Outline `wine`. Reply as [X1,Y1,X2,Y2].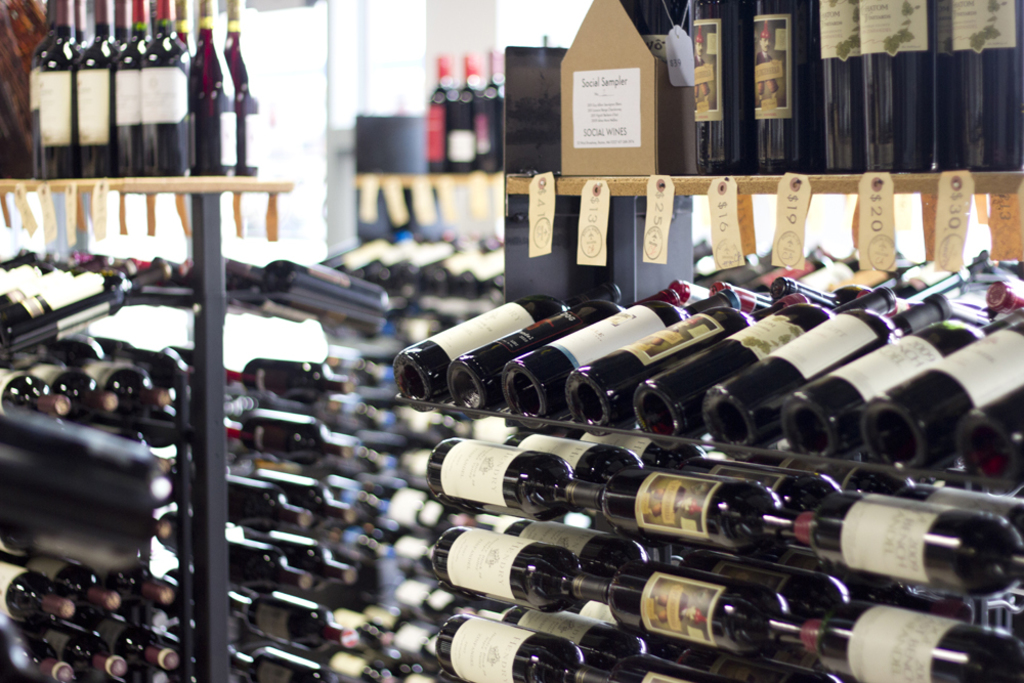
[762,499,1023,597].
